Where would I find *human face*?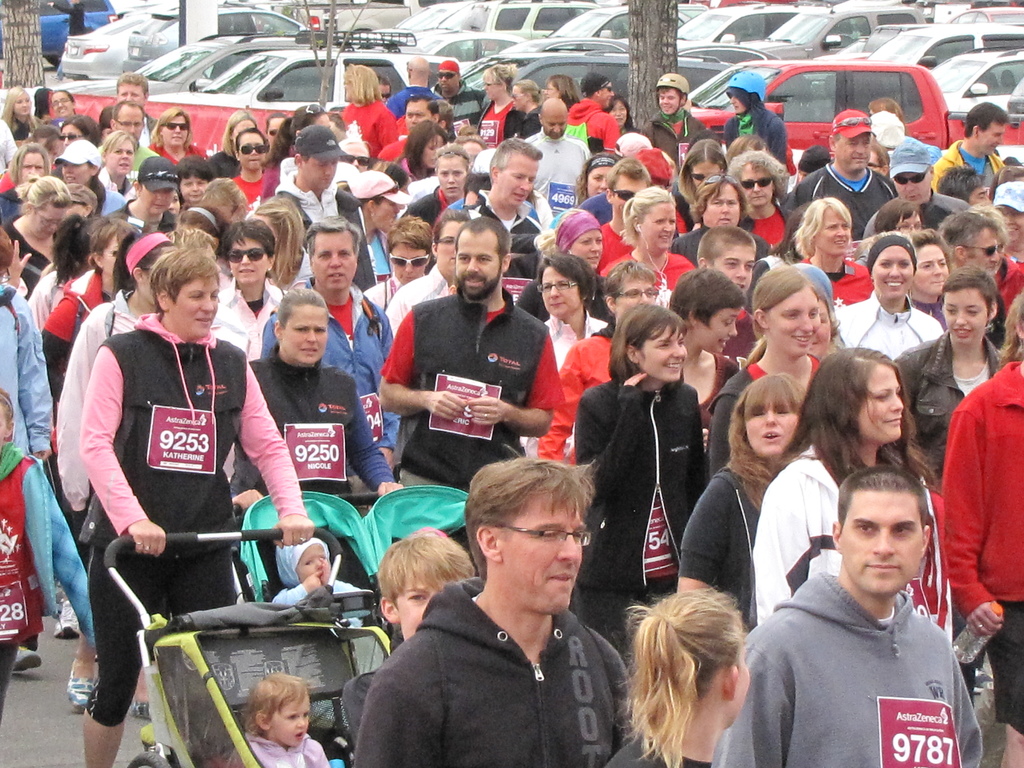
At x1=98 y1=239 x2=116 y2=276.
